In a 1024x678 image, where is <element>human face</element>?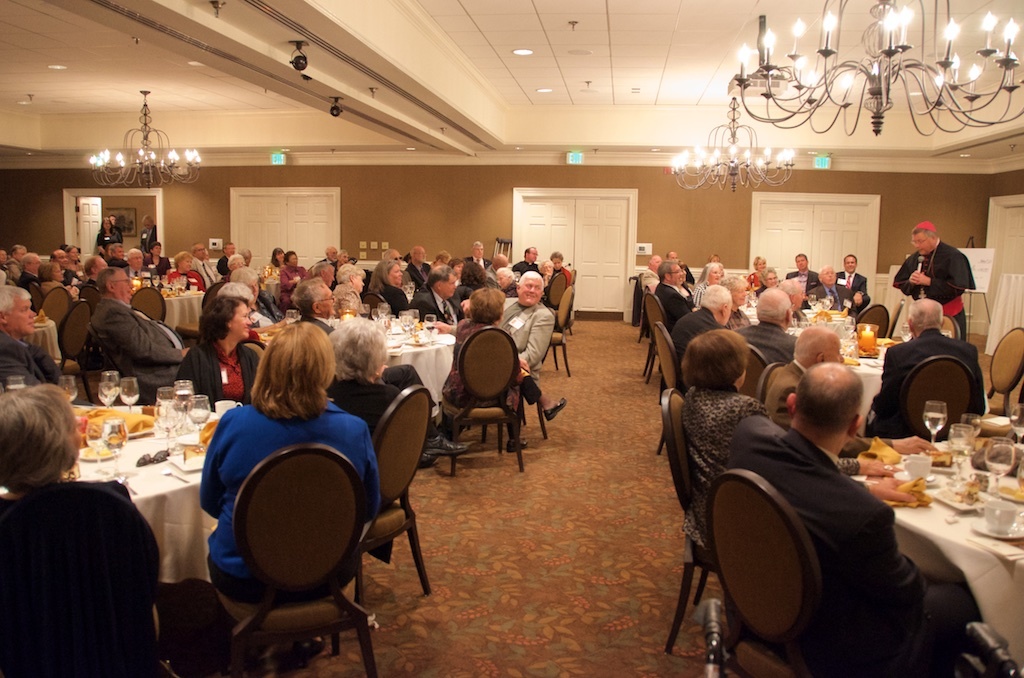
detection(110, 270, 134, 300).
